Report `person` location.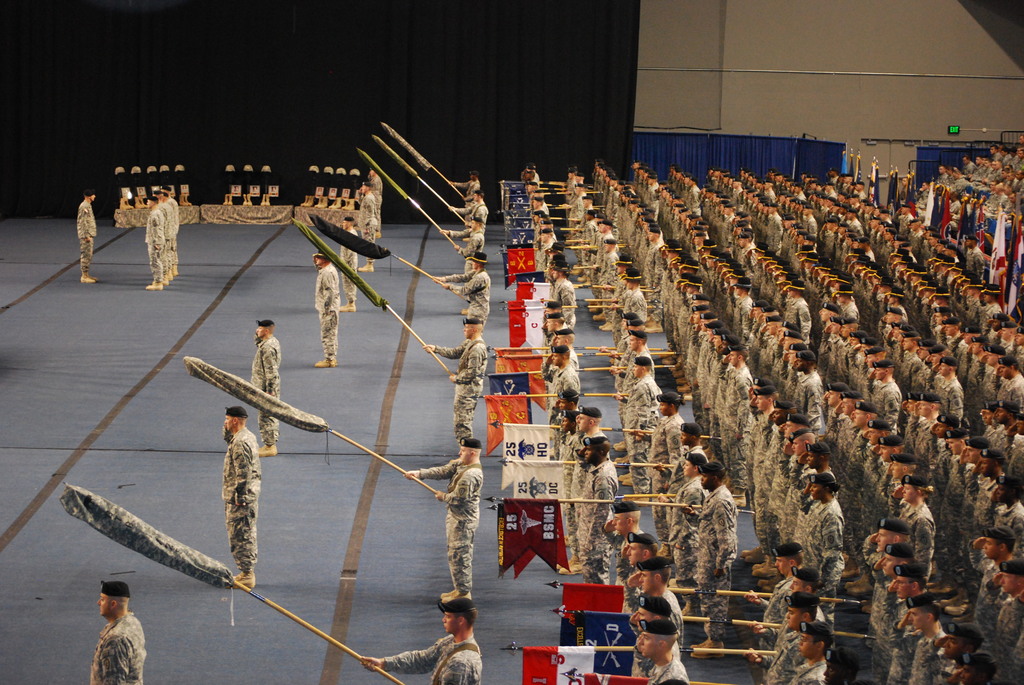
Report: (611,297,655,340).
